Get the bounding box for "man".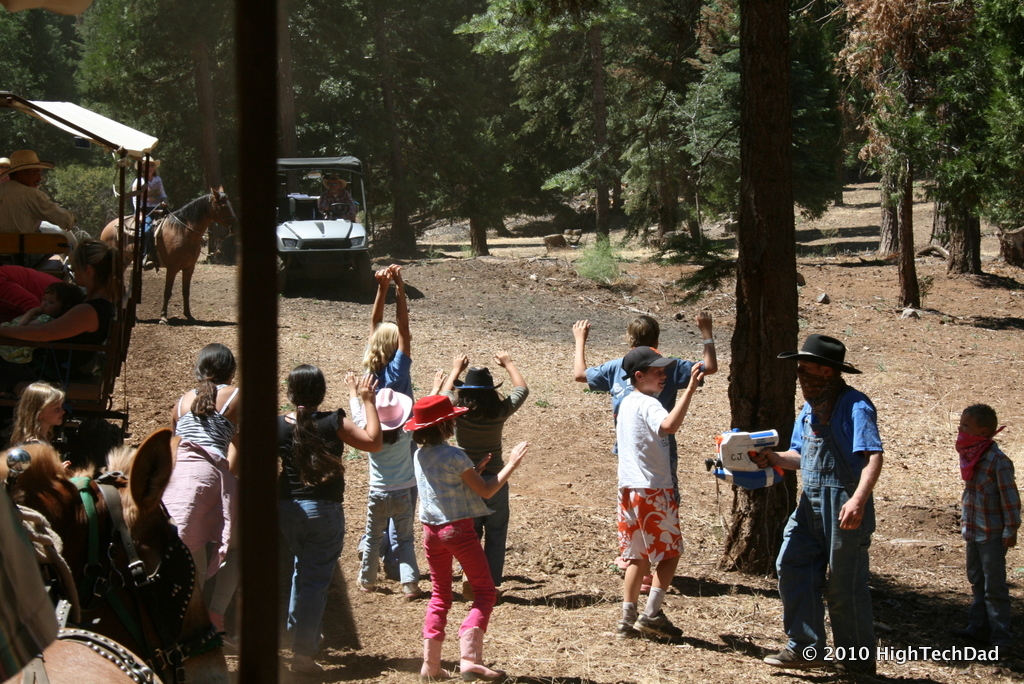
left=0, top=149, right=69, bottom=283.
